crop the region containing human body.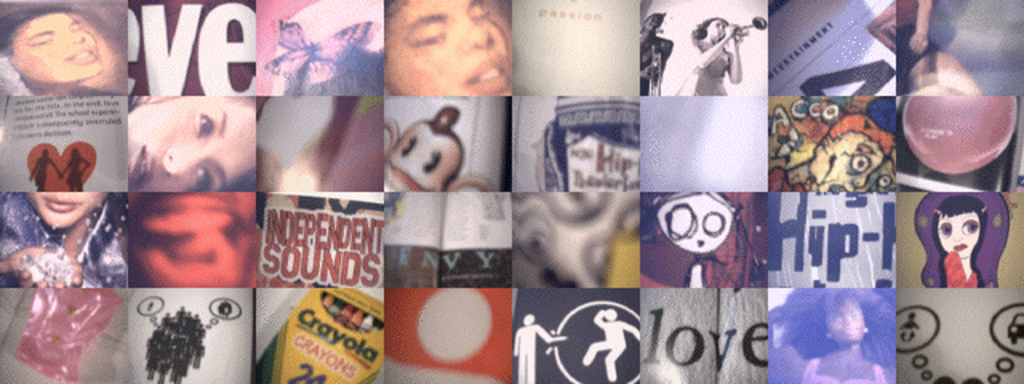
Crop region: detection(0, 10, 109, 93).
